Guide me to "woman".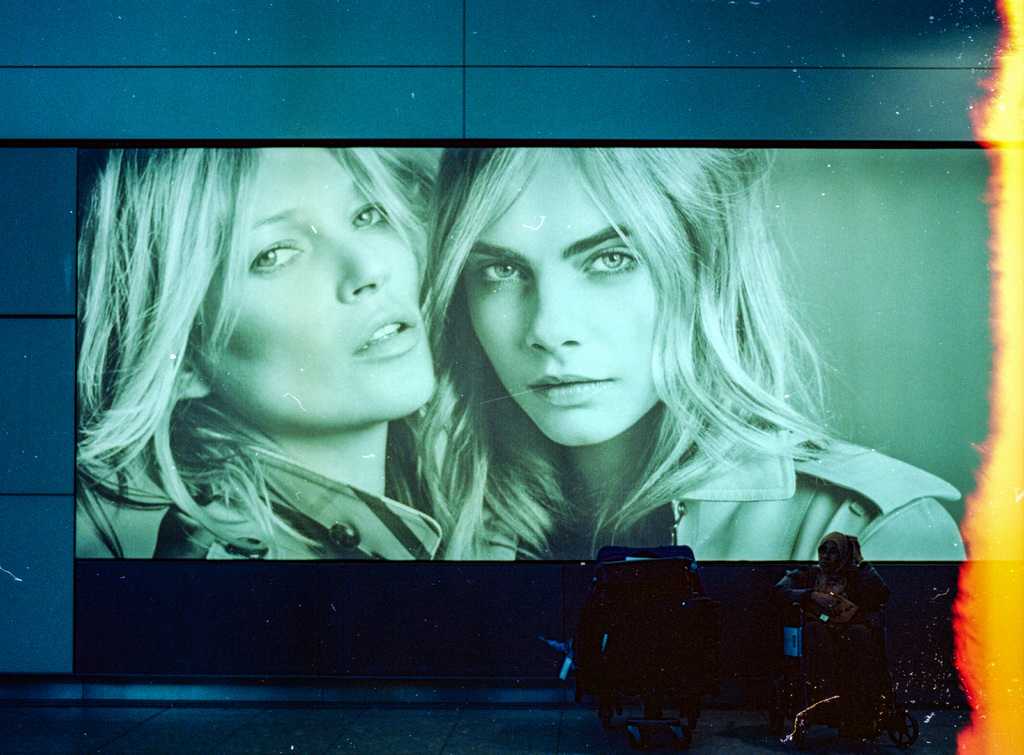
Guidance: 387, 141, 964, 558.
